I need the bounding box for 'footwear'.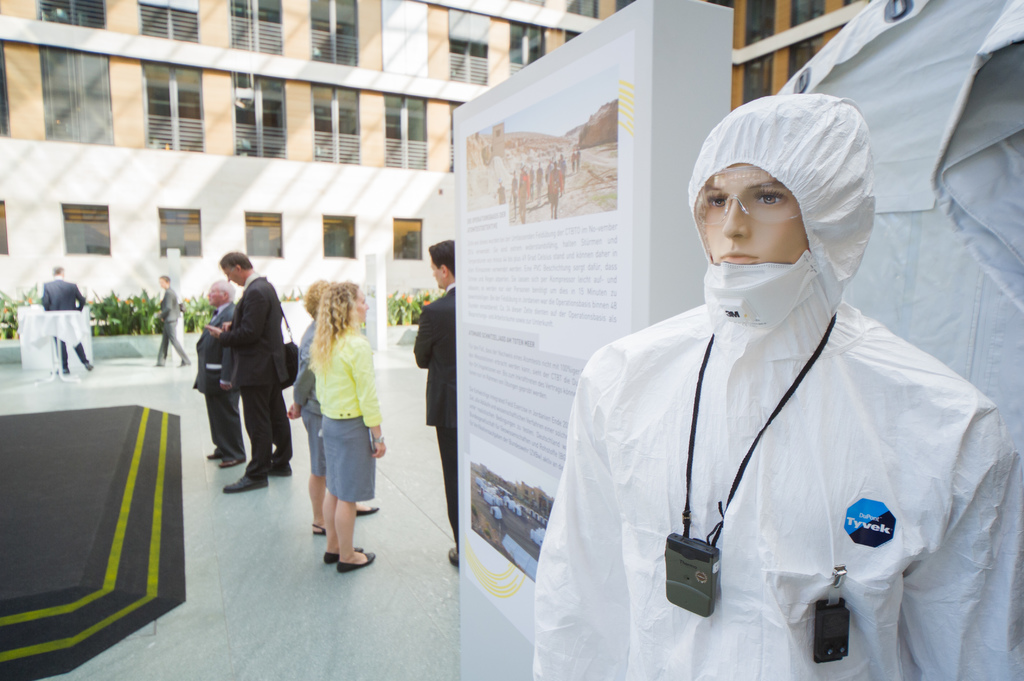
Here it is: 272,457,292,479.
